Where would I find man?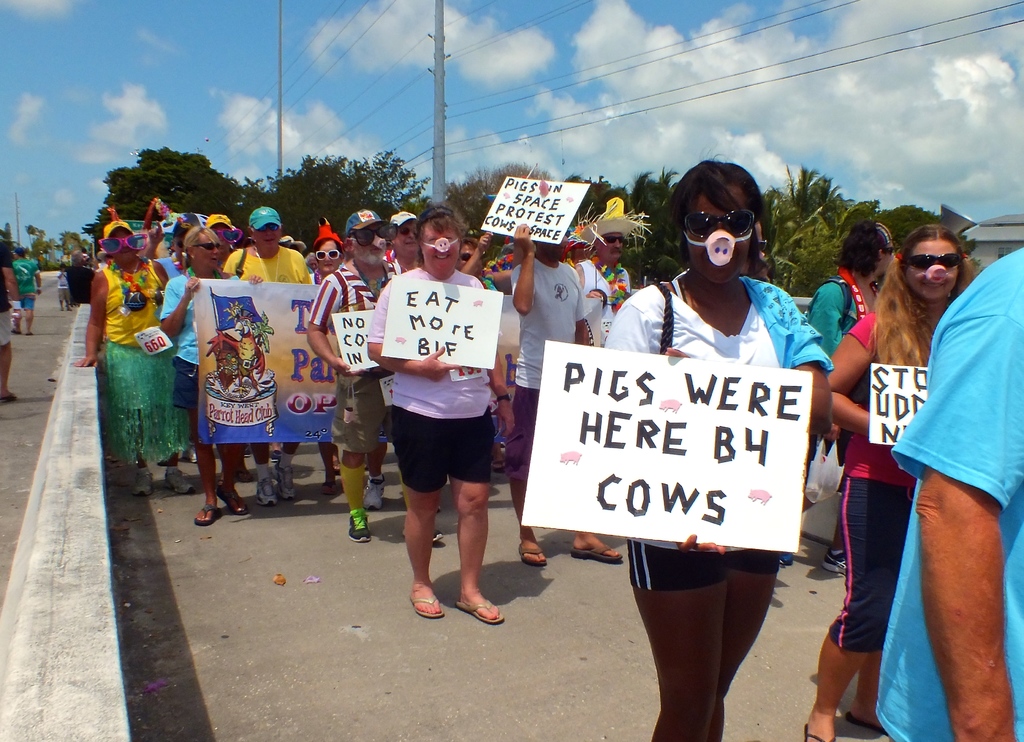
At 305,209,446,542.
